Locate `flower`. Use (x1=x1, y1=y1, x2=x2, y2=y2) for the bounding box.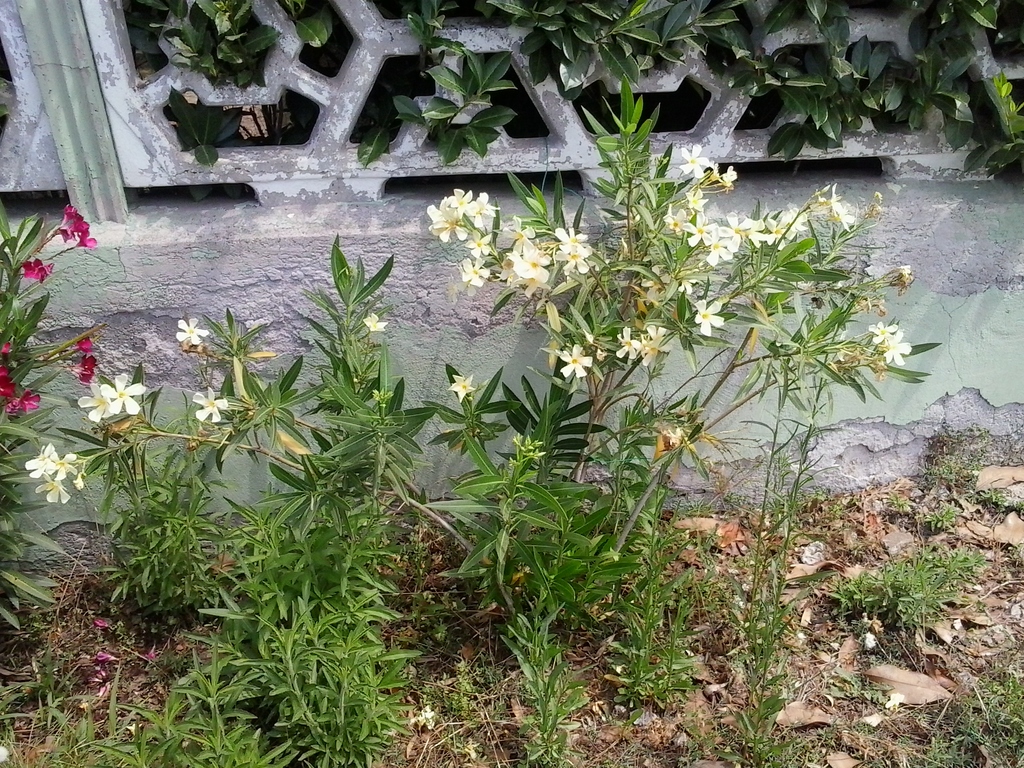
(x1=558, y1=342, x2=593, y2=379).
